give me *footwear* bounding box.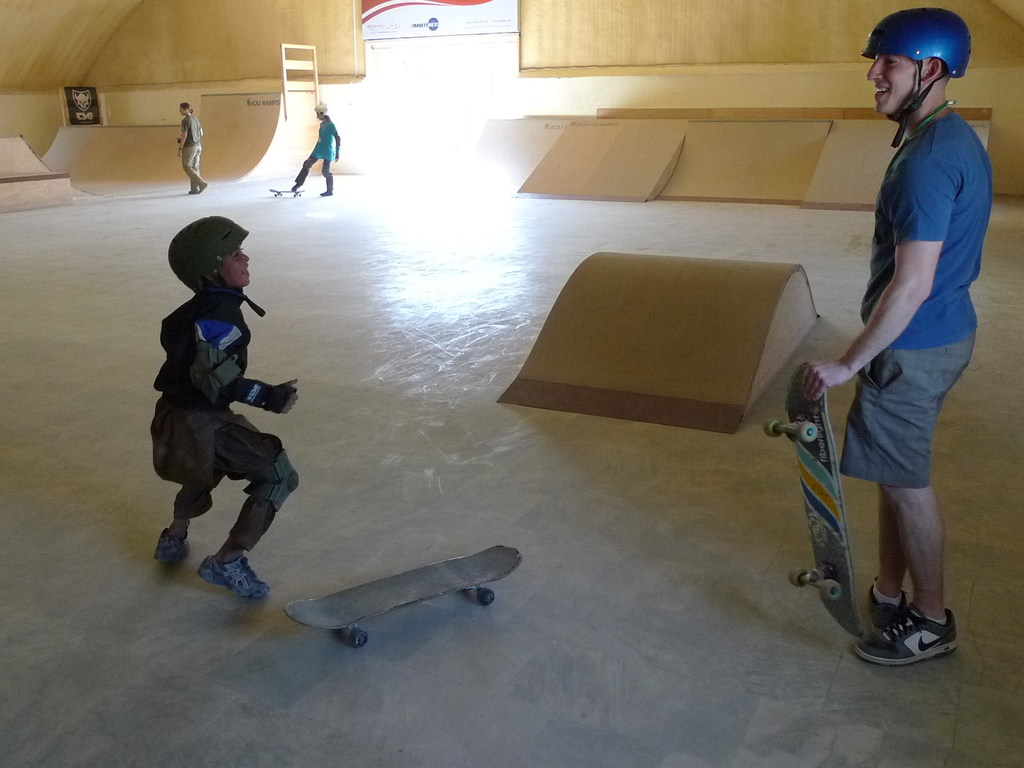
bbox(197, 554, 271, 601).
